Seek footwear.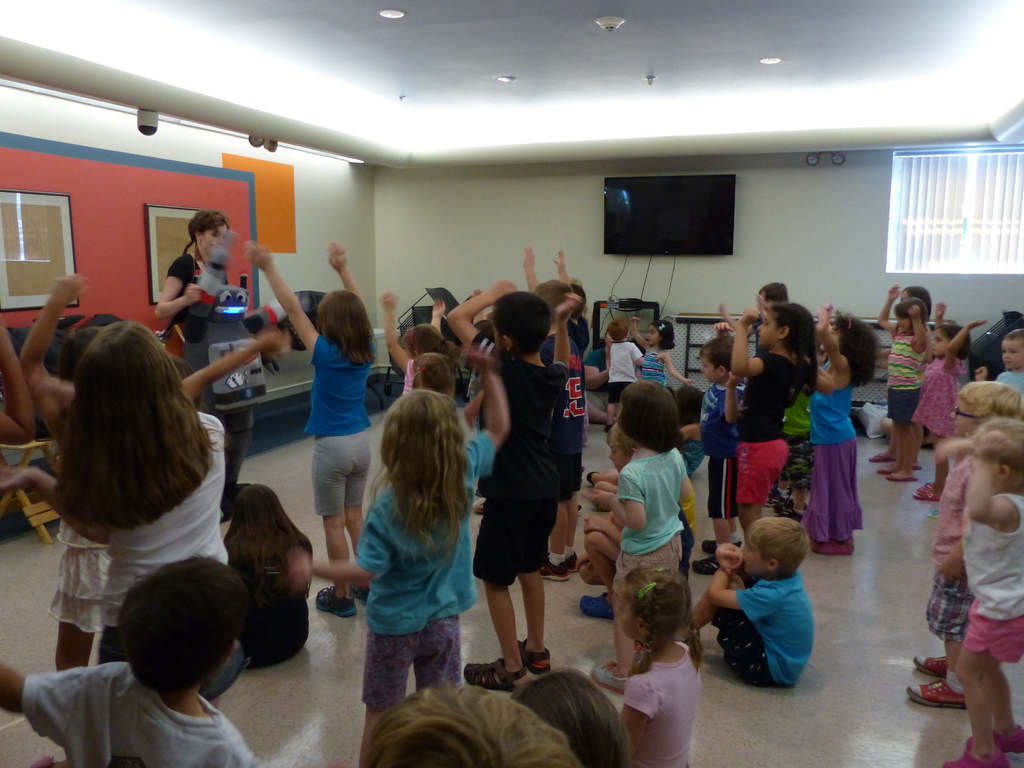
(x1=911, y1=488, x2=940, y2=503).
